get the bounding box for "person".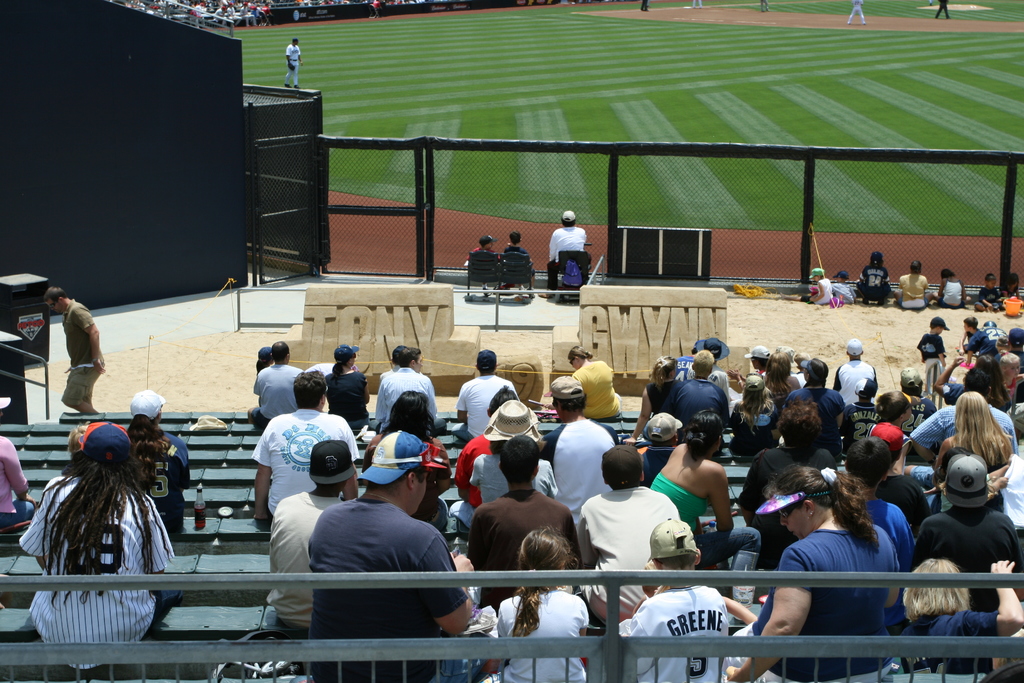
929, 265, 964, 306.
